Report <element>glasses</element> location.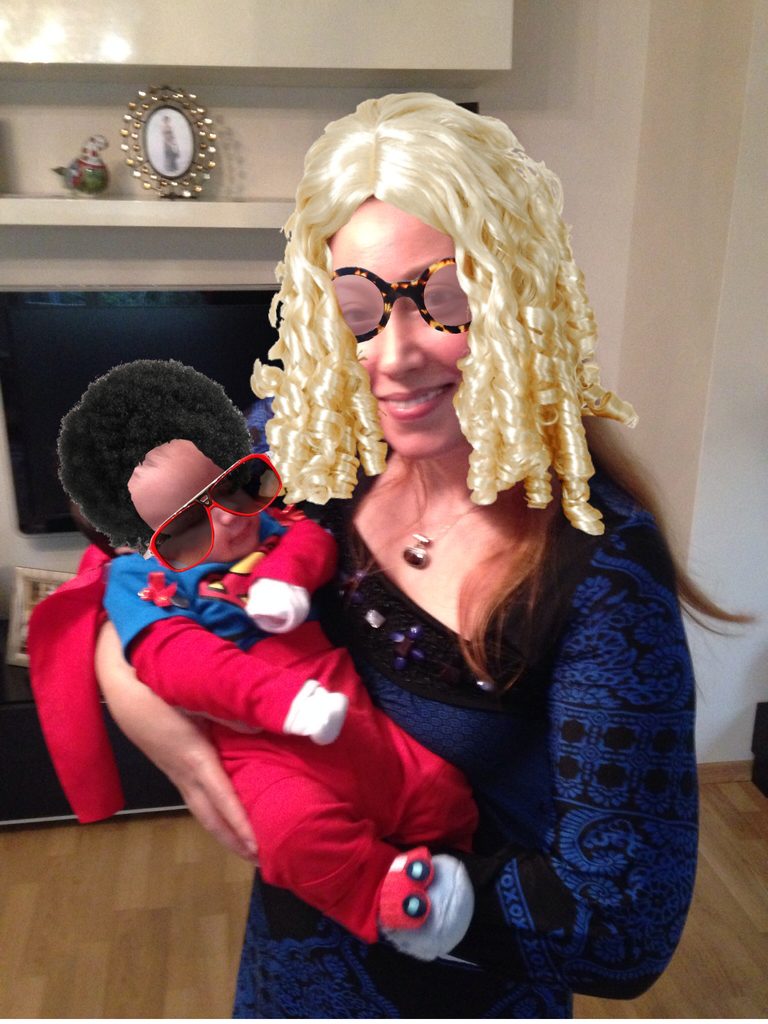
Report: crop(324, 251, 470, 342).
